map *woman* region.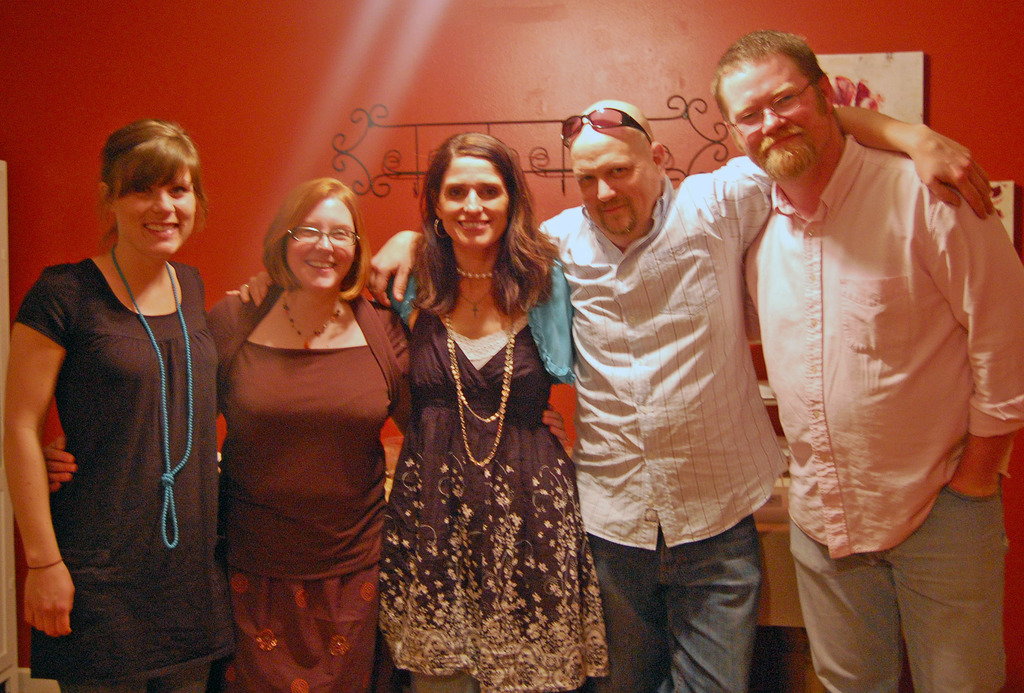
Mapped to {"x1": 223, "y1": 127, "x2": 572, "y2": 692}.
